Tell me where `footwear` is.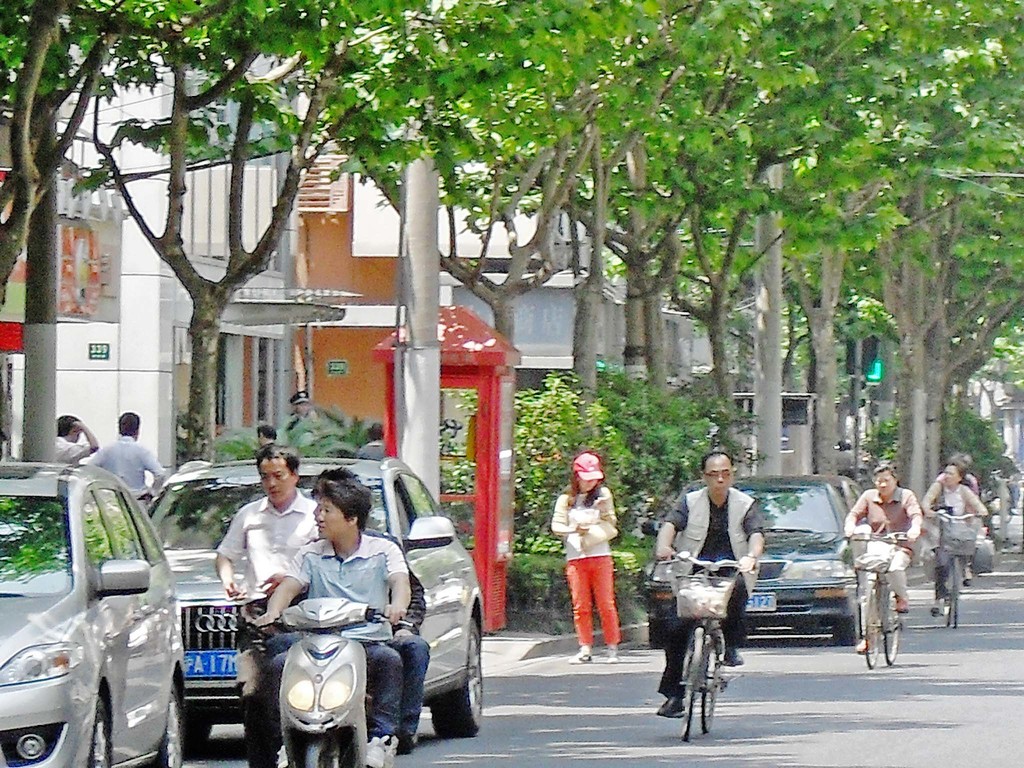
`footwear` is at [571,646,591,662].
